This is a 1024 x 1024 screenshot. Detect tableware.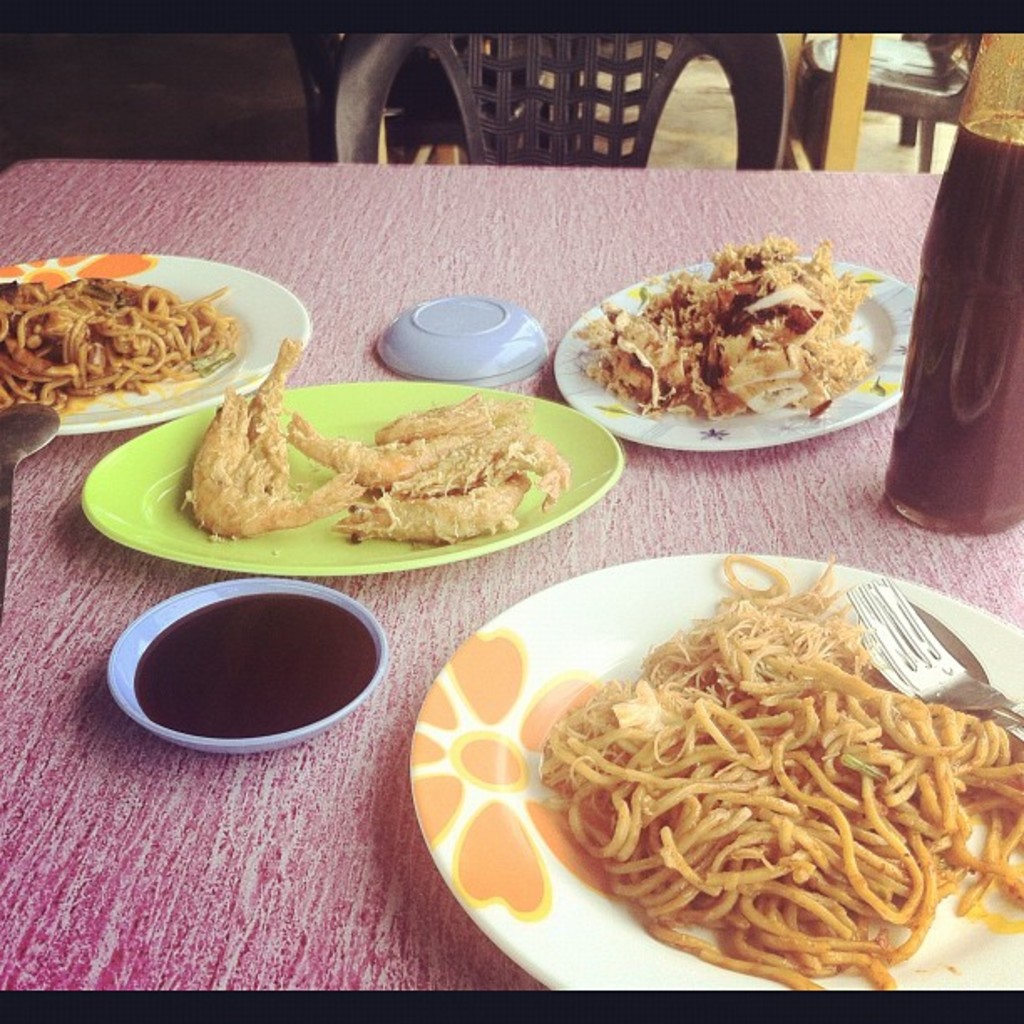
[79,378,624,571].
